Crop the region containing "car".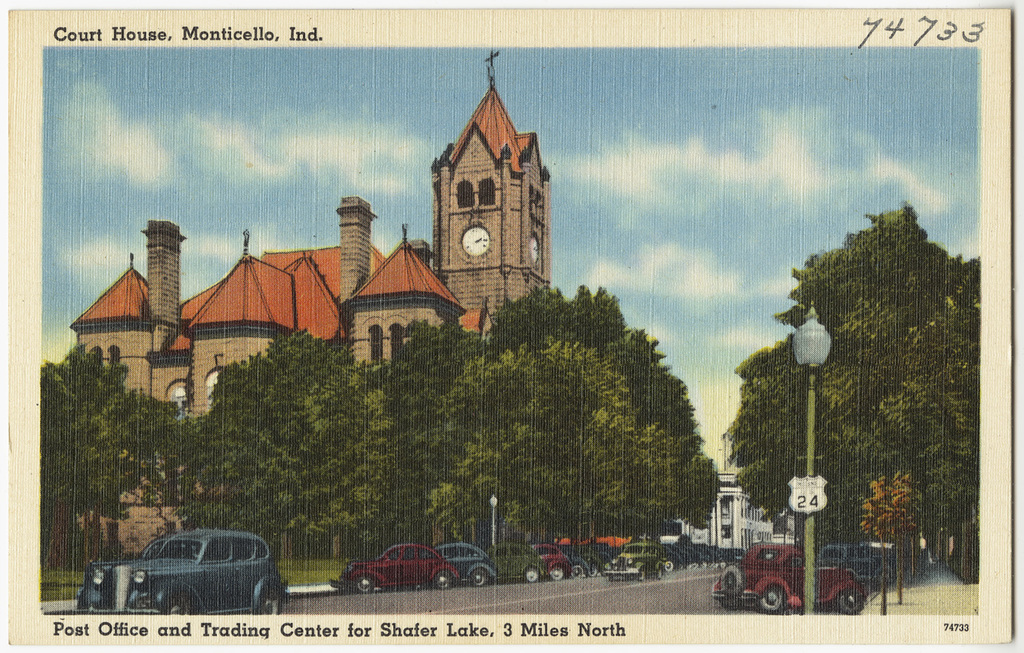
Crop region: [711,536,868,613].
